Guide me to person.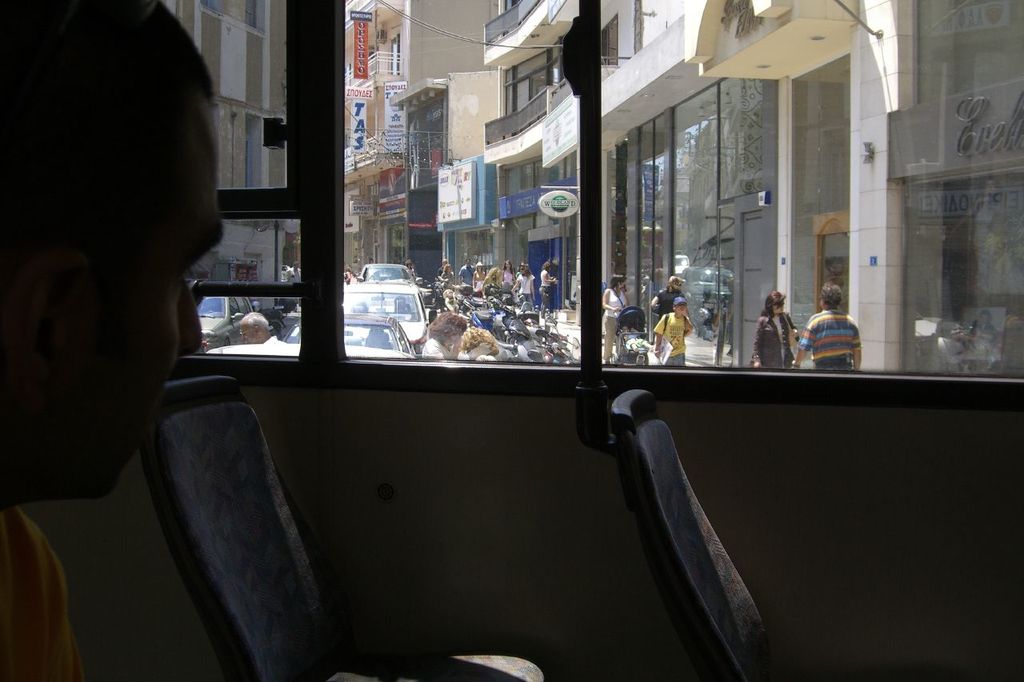
Guidance: [654, 297, 687, 379].
